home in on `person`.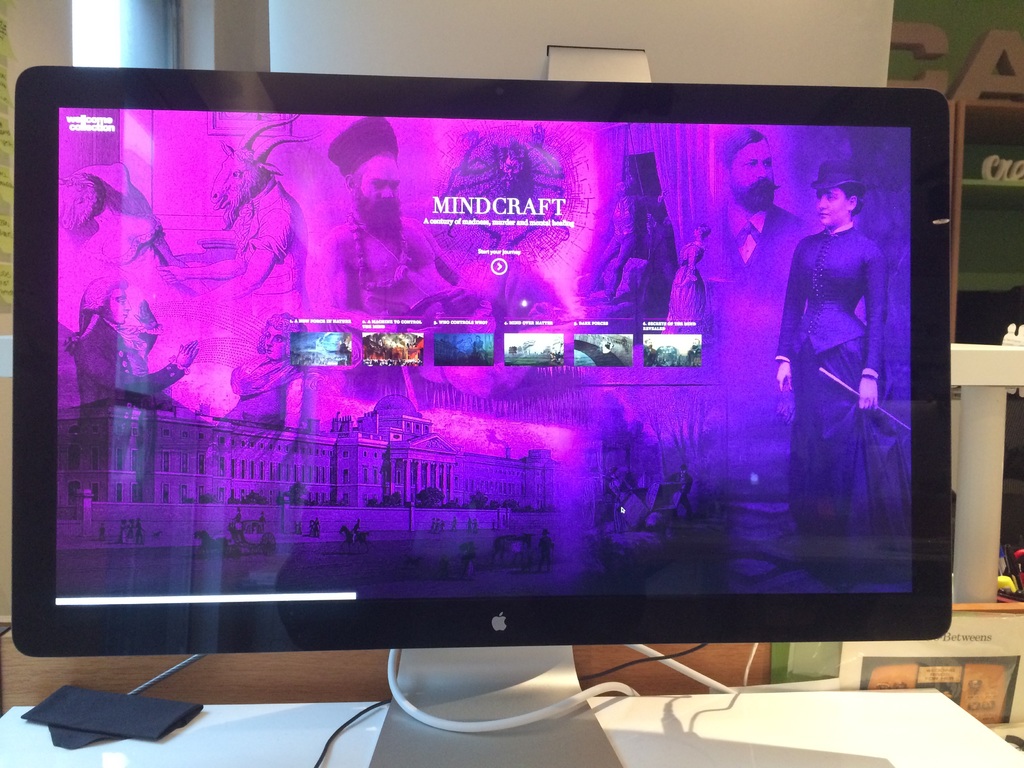
Homed in at <region>775, 159, 886, 589</region>.
